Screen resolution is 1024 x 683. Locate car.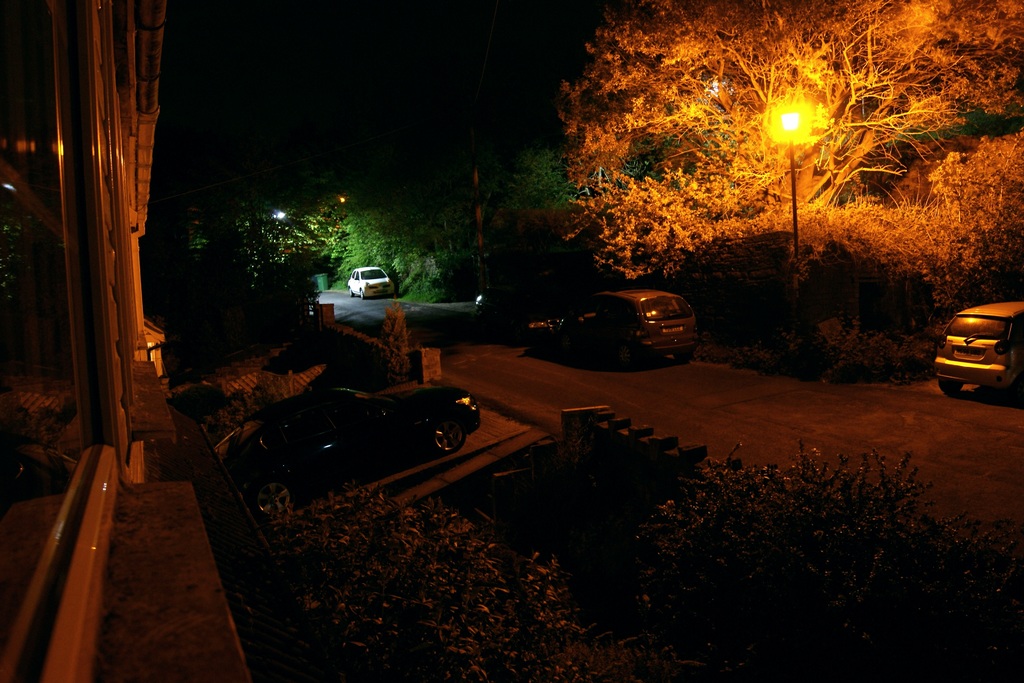
x1=345 y1=265 x2=394 y2=300.
